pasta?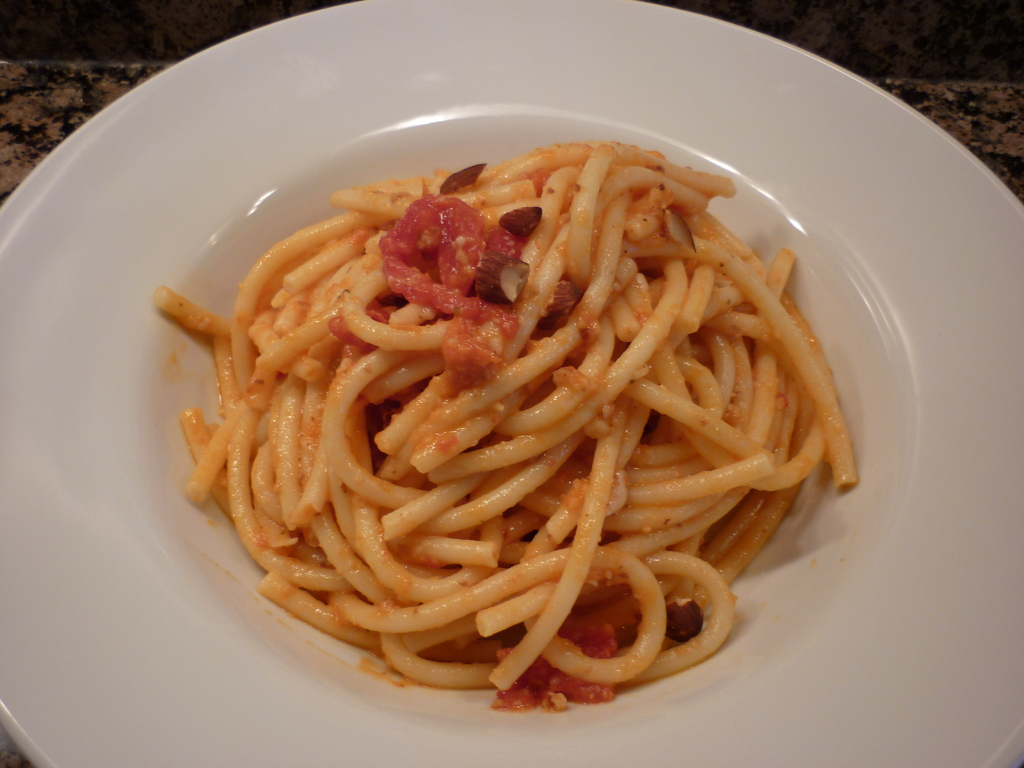
x1=173 y1=132 x2=851 y2=710
